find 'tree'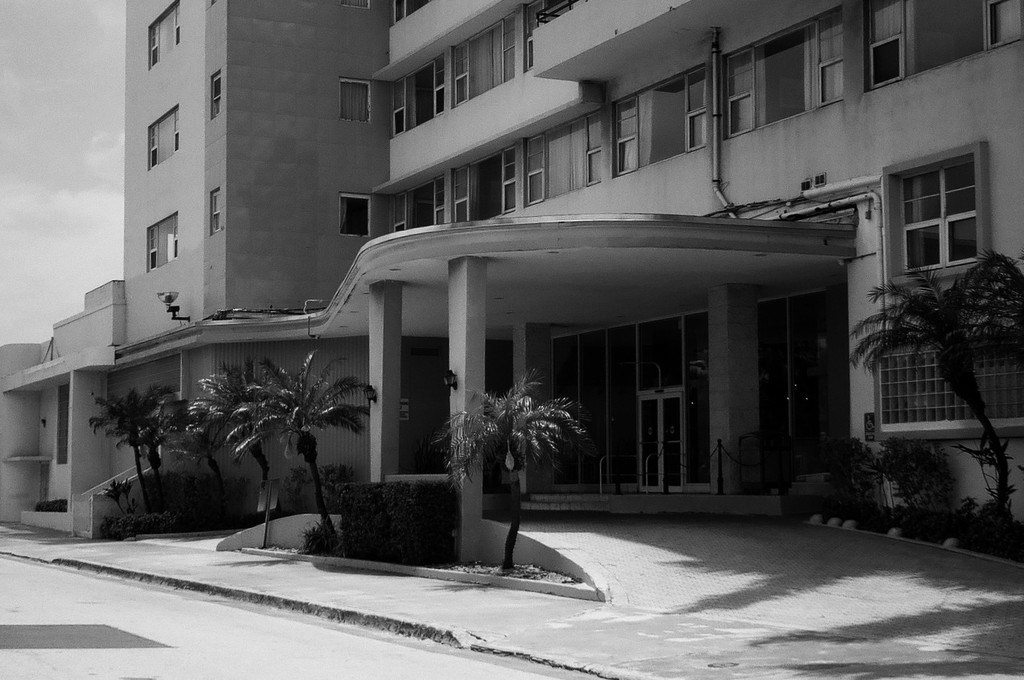
(x1=225, y1=345, x2=379, y2=548)
